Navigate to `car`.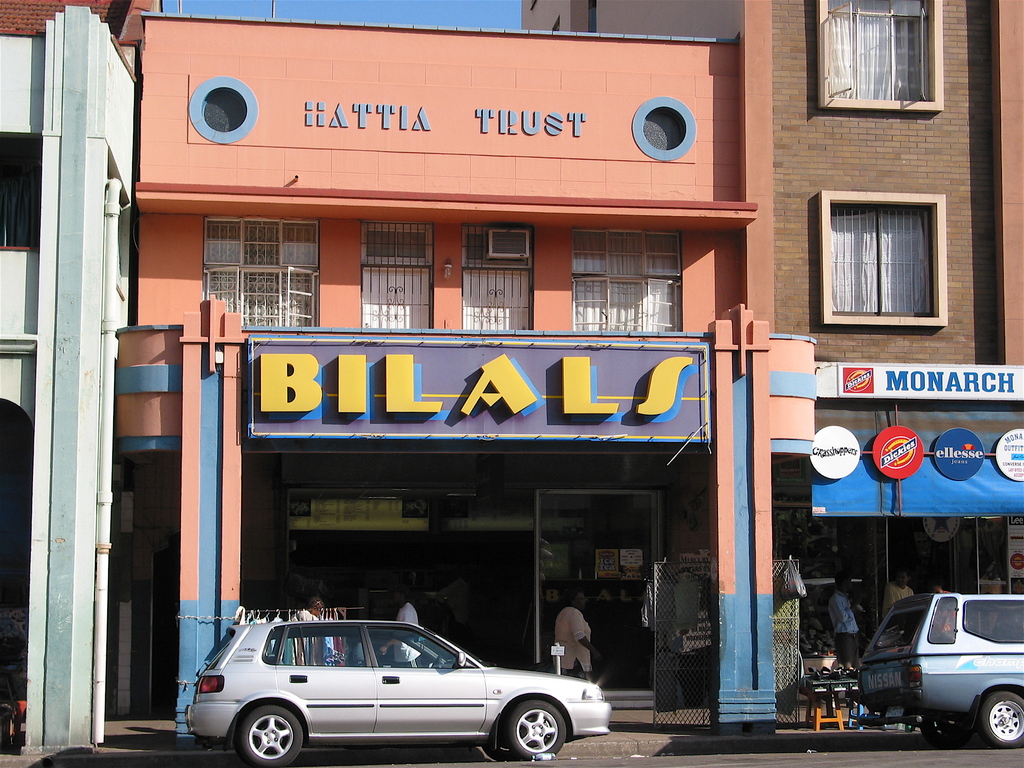
Navigation target: {"left": 847, "top": 589, "right": 1023, "bottom": 742}.
